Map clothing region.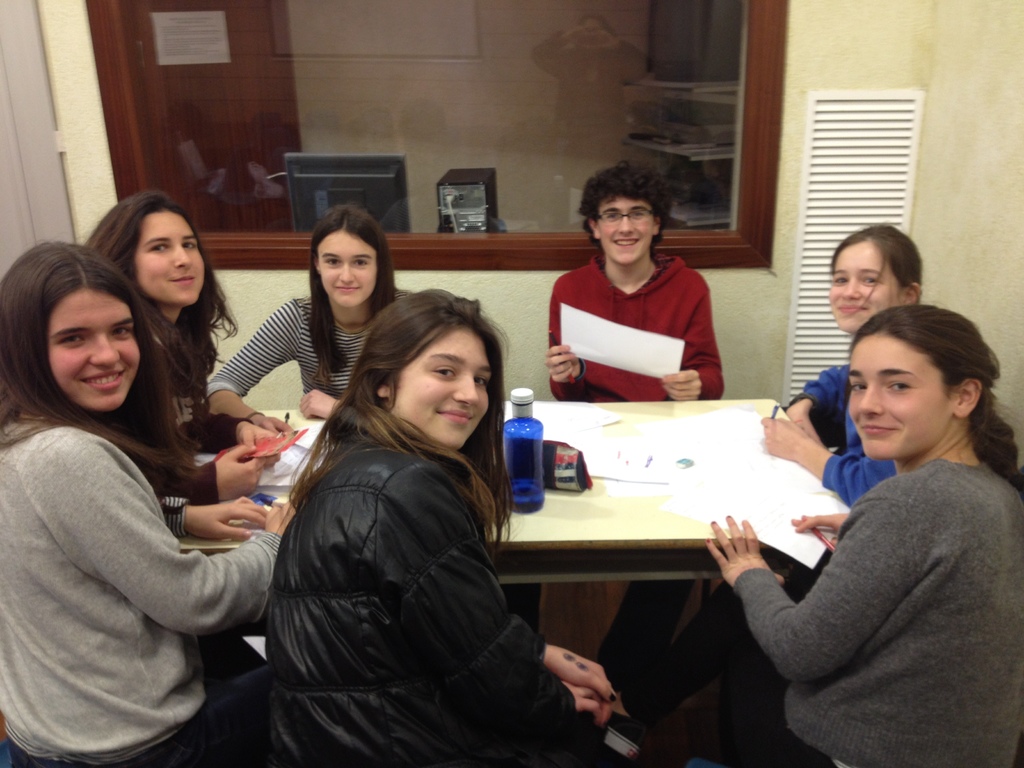
Mapped to [0,417,286,767].
